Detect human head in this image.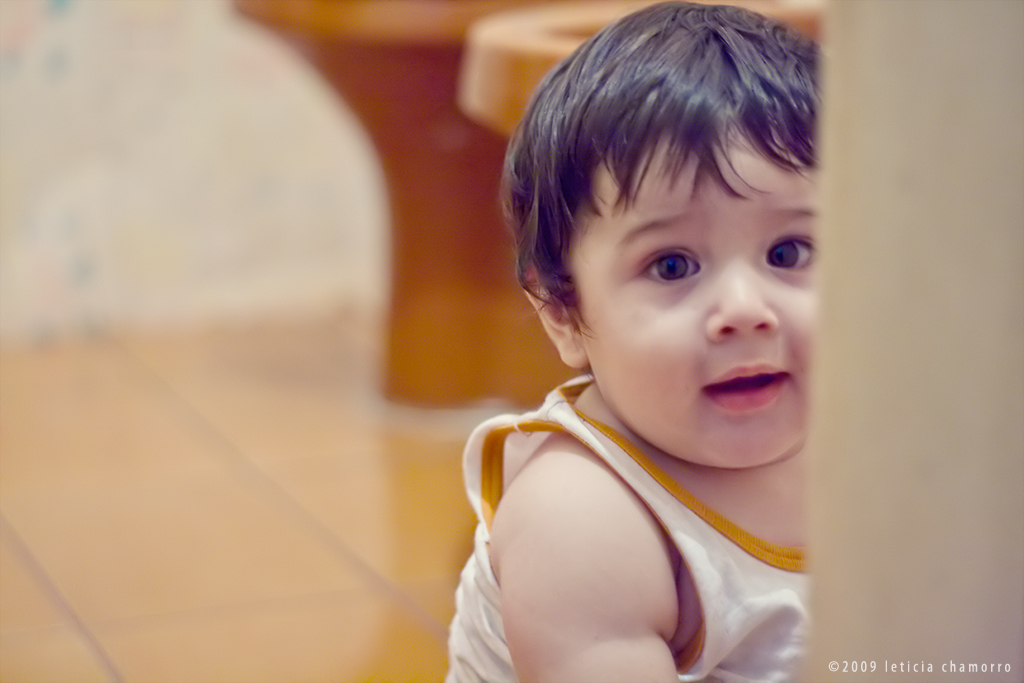
Detection: [485,0,852,504].
